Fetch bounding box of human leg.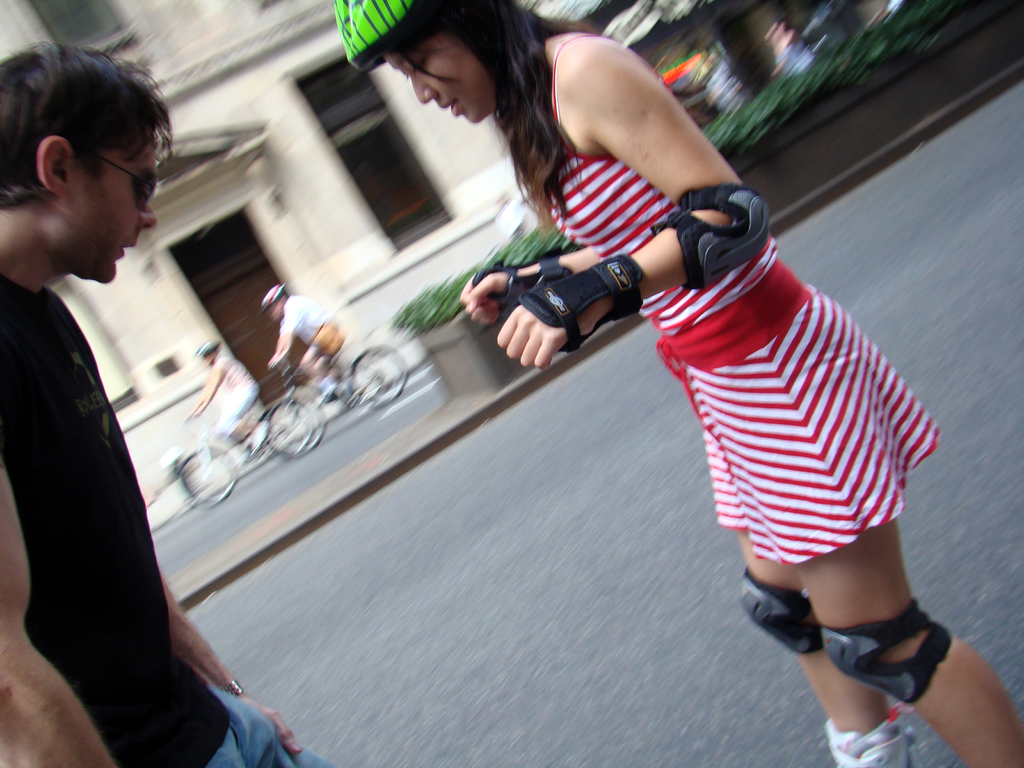
Bbox: rect(689, 382, 845, 767).
